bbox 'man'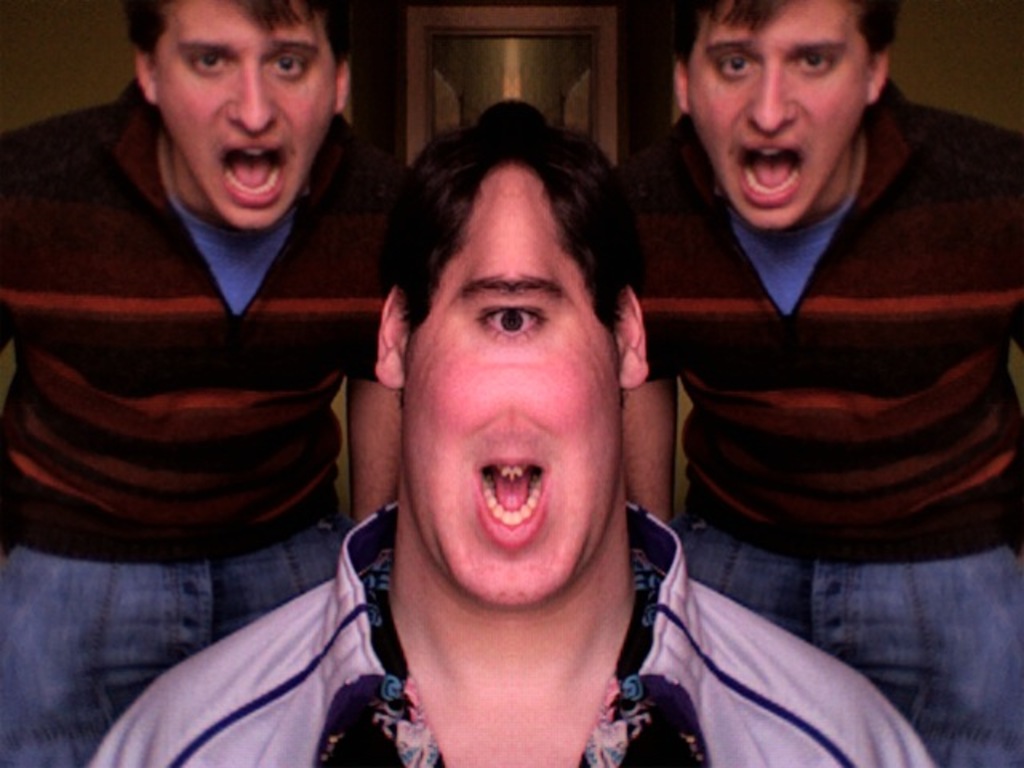
left=0, top=0, right=413, bottom=766
